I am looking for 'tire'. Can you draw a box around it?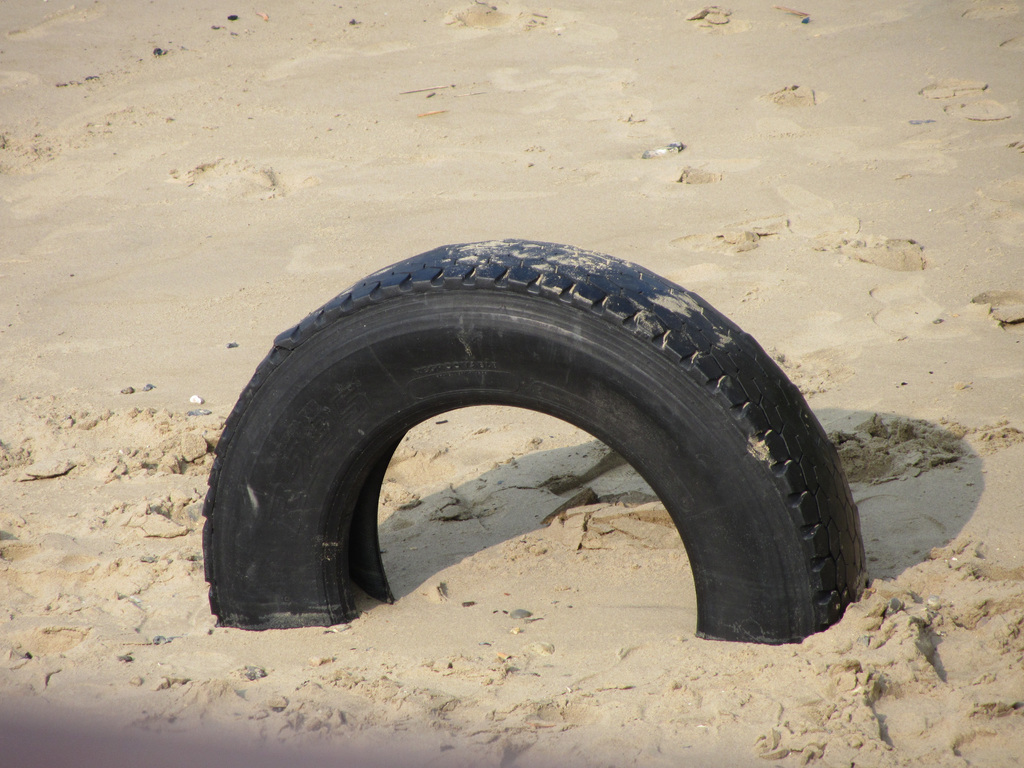
Sure, the bounding box is box=[197, 238, 863, 636].
